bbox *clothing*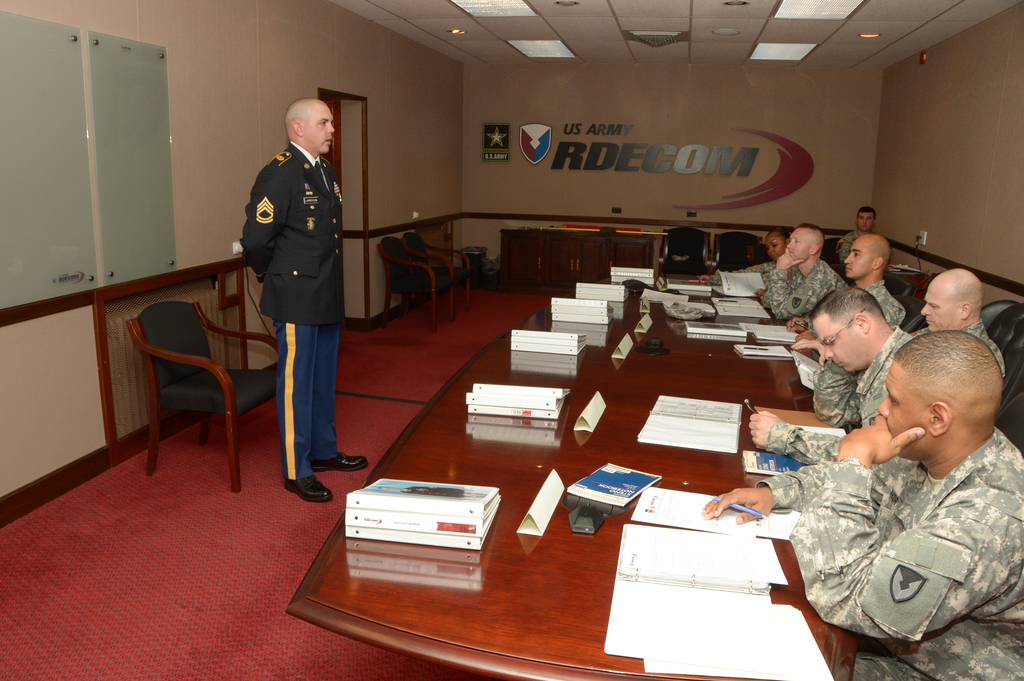
(397,485,468,499)
